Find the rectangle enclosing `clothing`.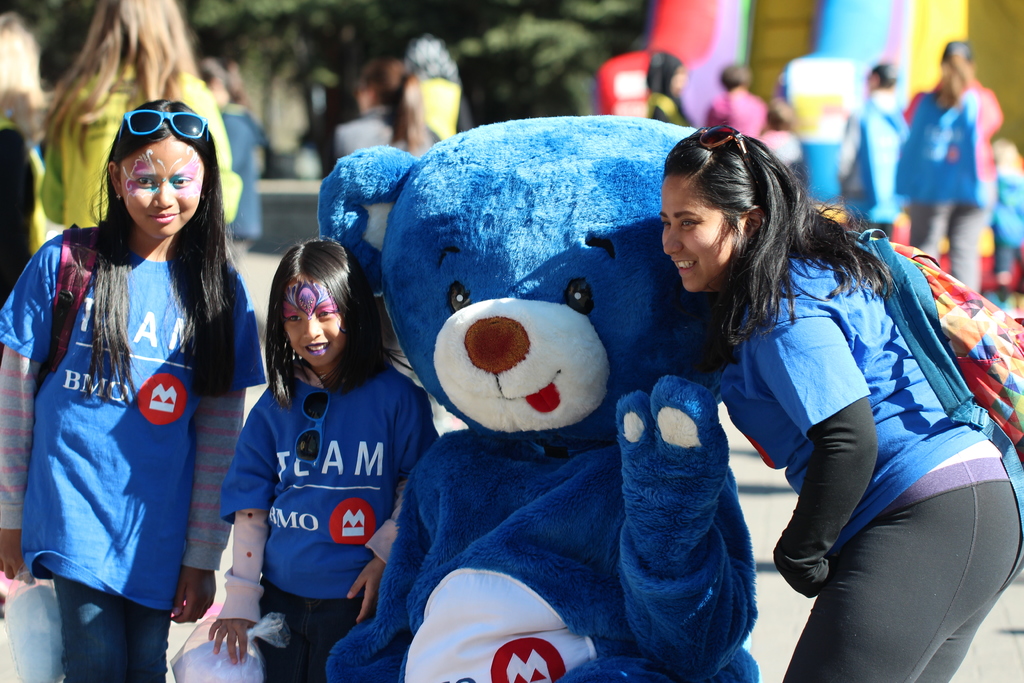
l=219, t=368, r=434, b=682.
